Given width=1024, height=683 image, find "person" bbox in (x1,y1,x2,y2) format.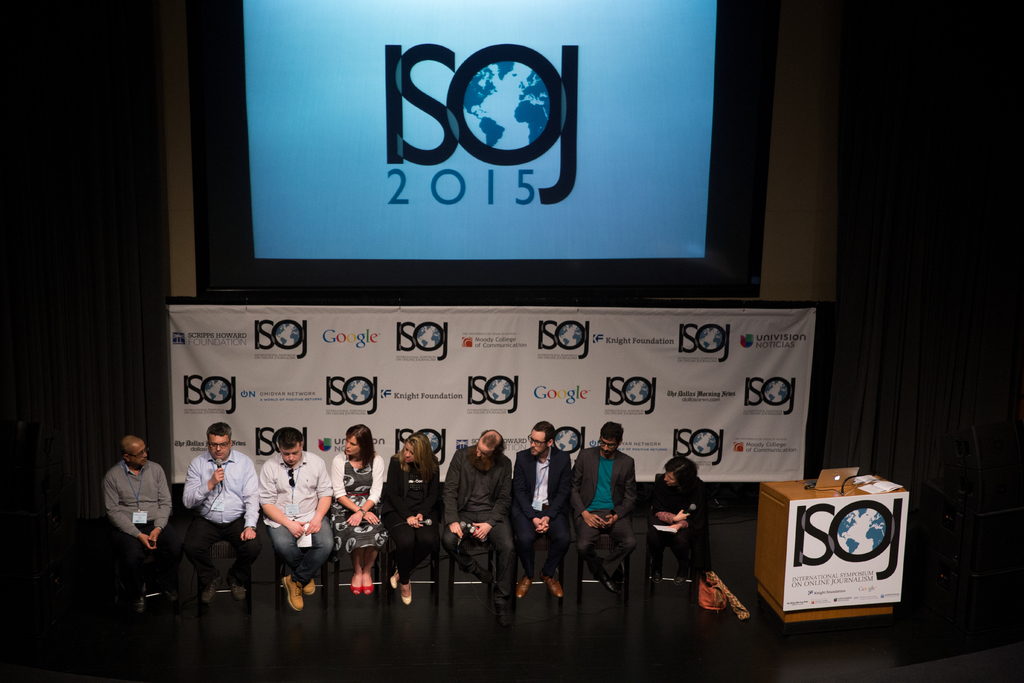
(255,423,323,613).
